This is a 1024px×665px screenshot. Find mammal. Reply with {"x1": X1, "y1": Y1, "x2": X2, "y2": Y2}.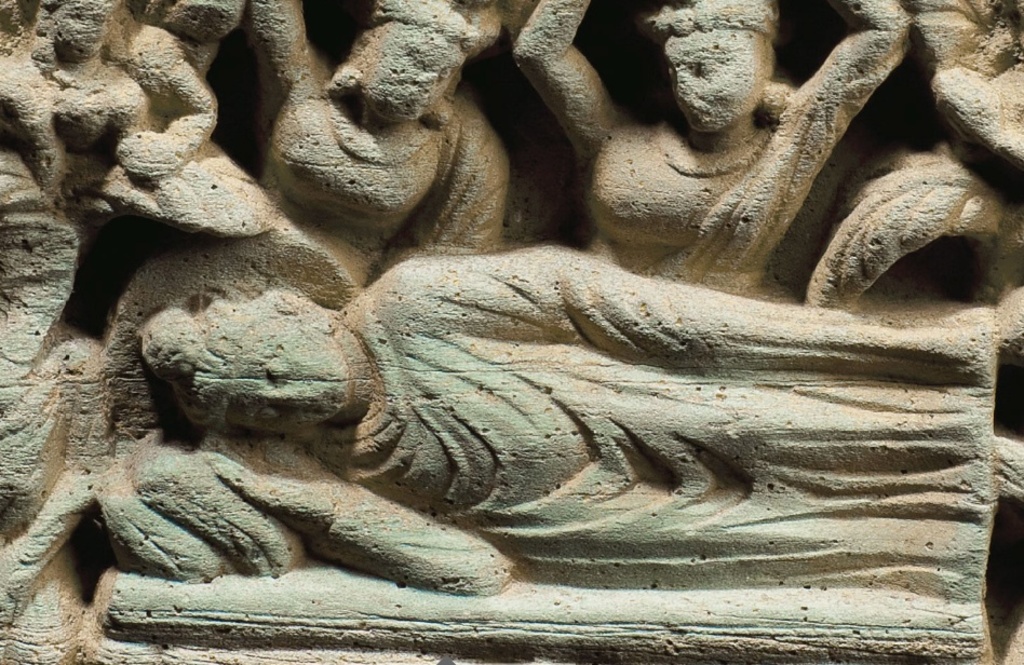
{"x1": 140, "y1": 239, "x2": 1023, "y2": 593}.
